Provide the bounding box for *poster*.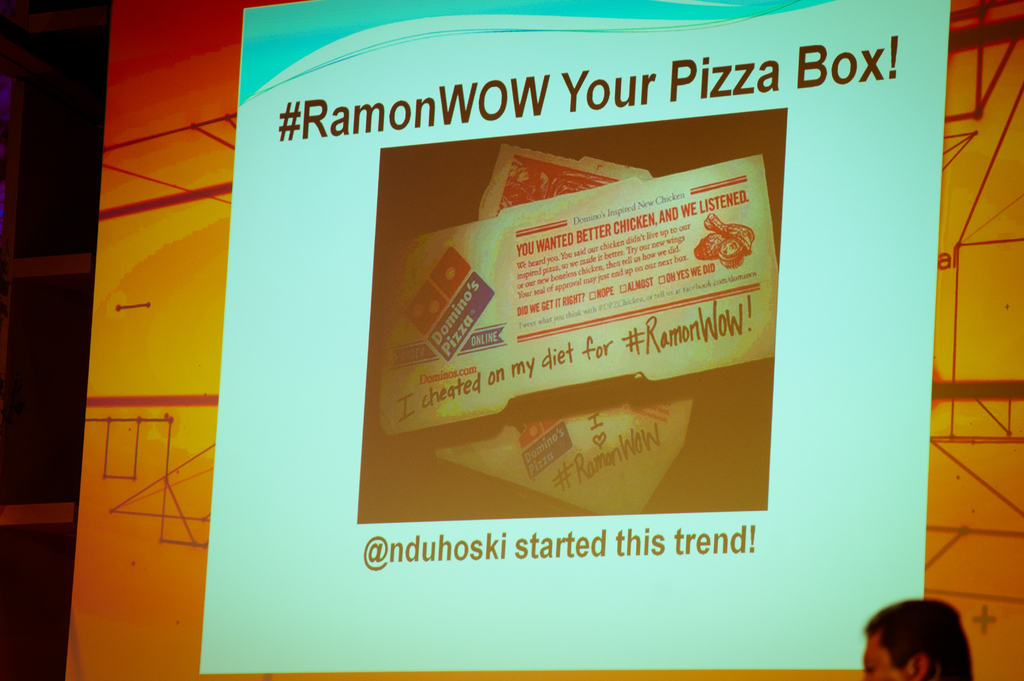
rect(193, 0, 959, 677).
